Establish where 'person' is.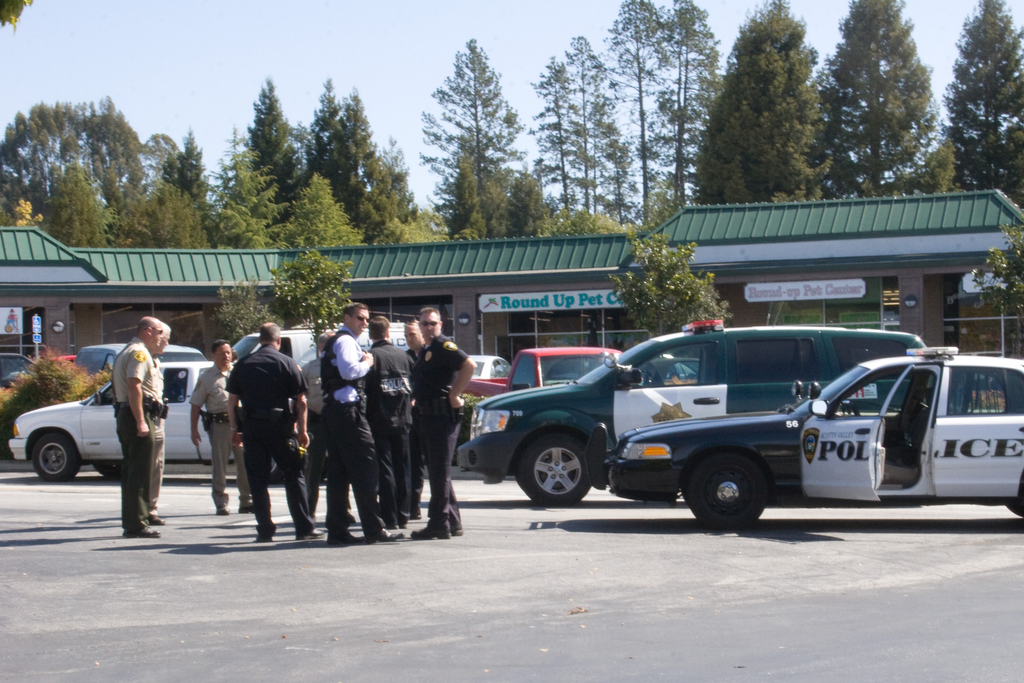
Established at <bbox>360, 316, 410, 529</bbox>.
